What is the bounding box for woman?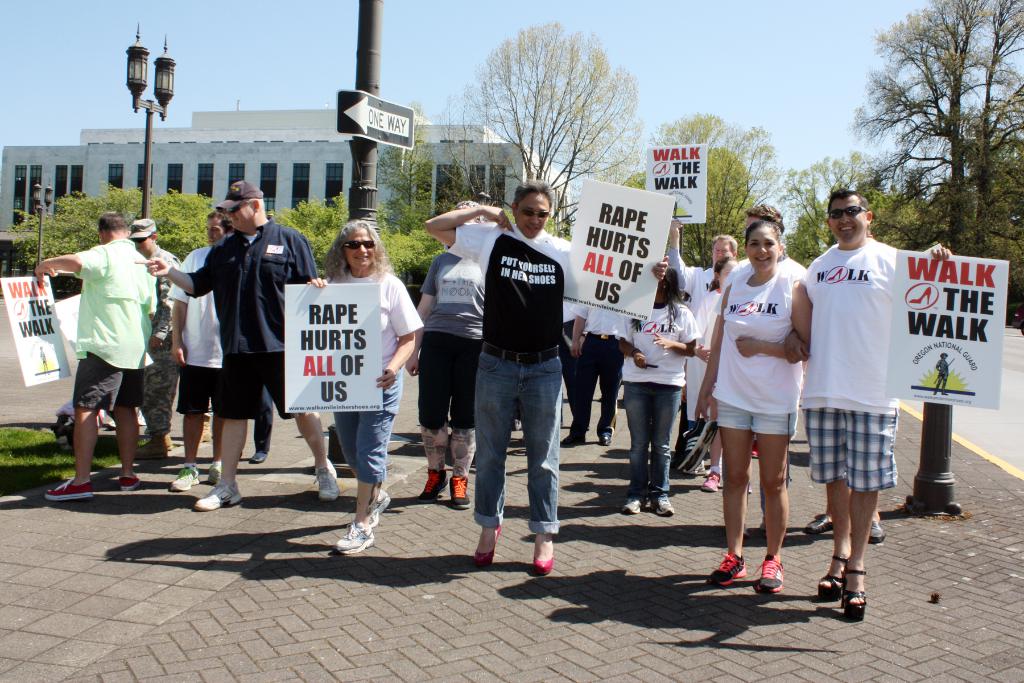
{"x1": 706, "y1": 215, "x2": 826, "y2": 590}.
